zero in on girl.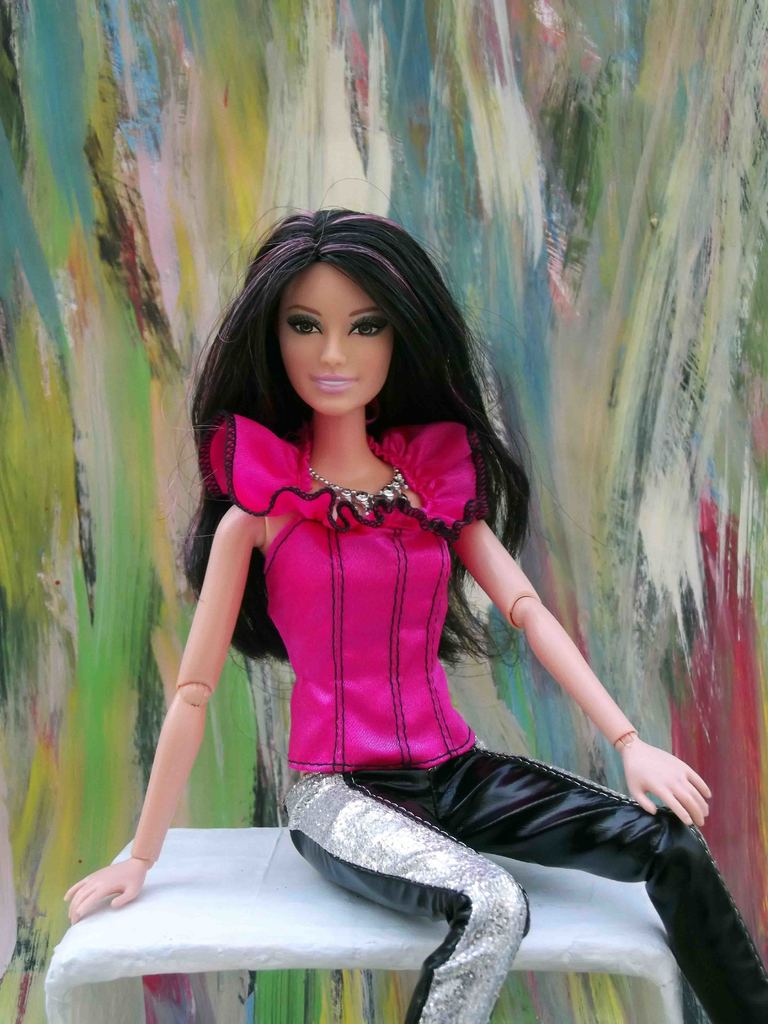
Zeroed in: [65, 176, 767, 1023].
